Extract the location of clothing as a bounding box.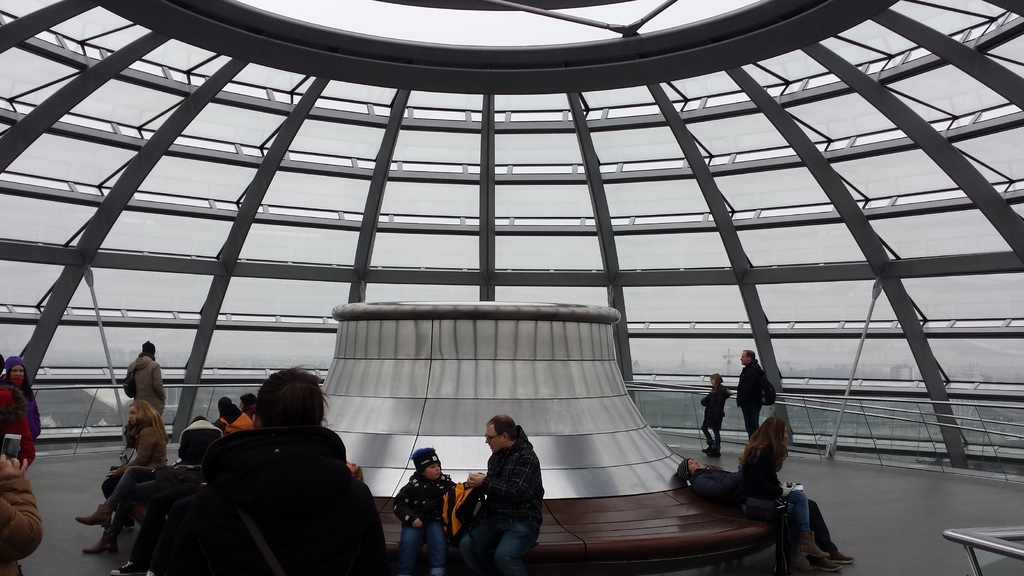
locate(215, 404, 251, 435).
